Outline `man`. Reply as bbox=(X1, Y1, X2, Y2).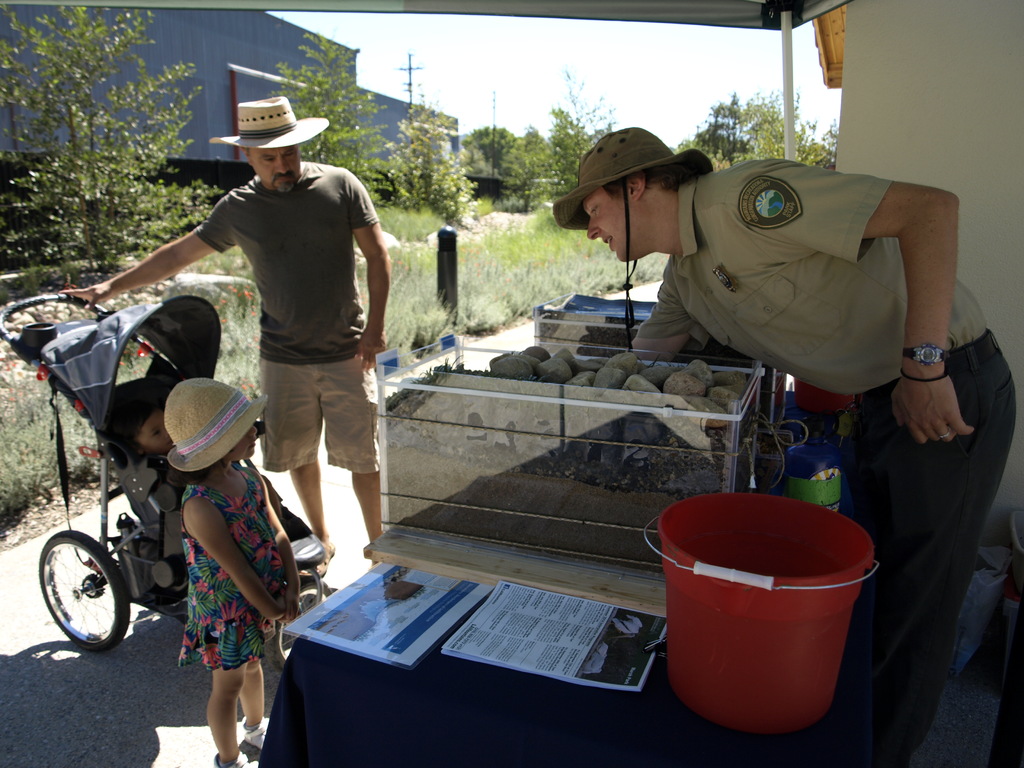
bbox=(552, 119, 1020, 767).
